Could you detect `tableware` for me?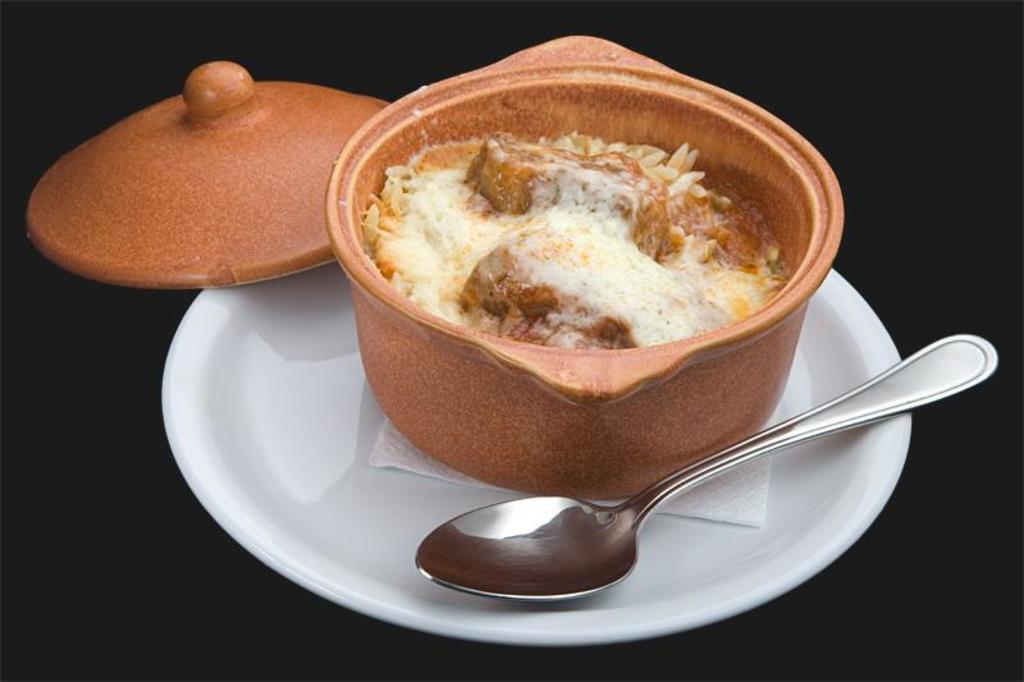
Detection result: x1=410, y1=330, x2=998, y2=605.
